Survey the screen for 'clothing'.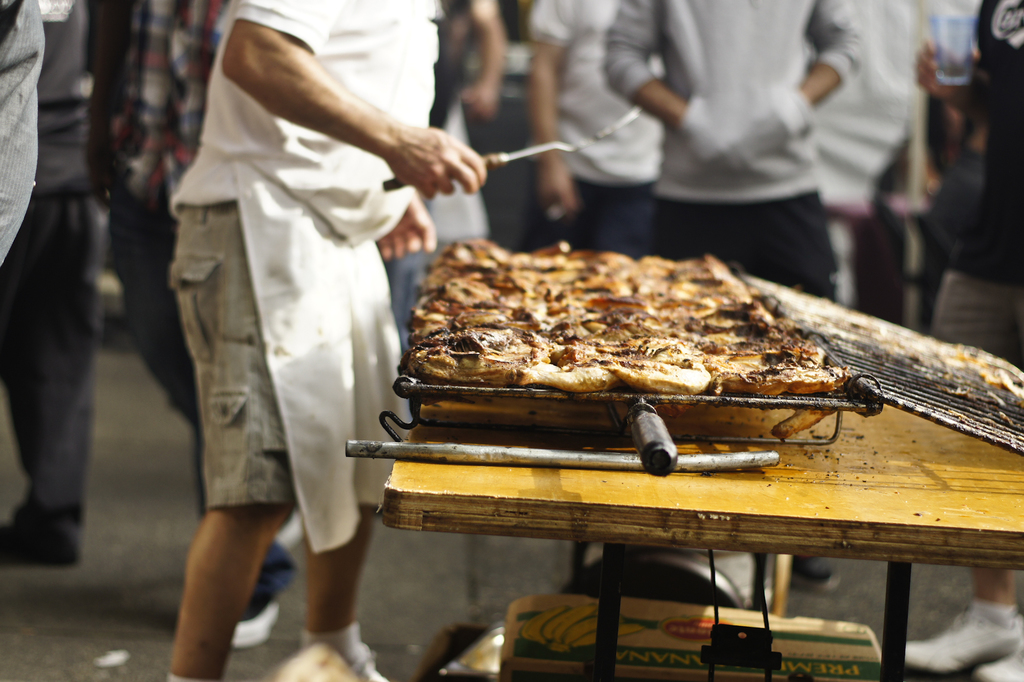
Survey found: {"left": 519, "top": 0, "right": 655, "bottom": 269}.
